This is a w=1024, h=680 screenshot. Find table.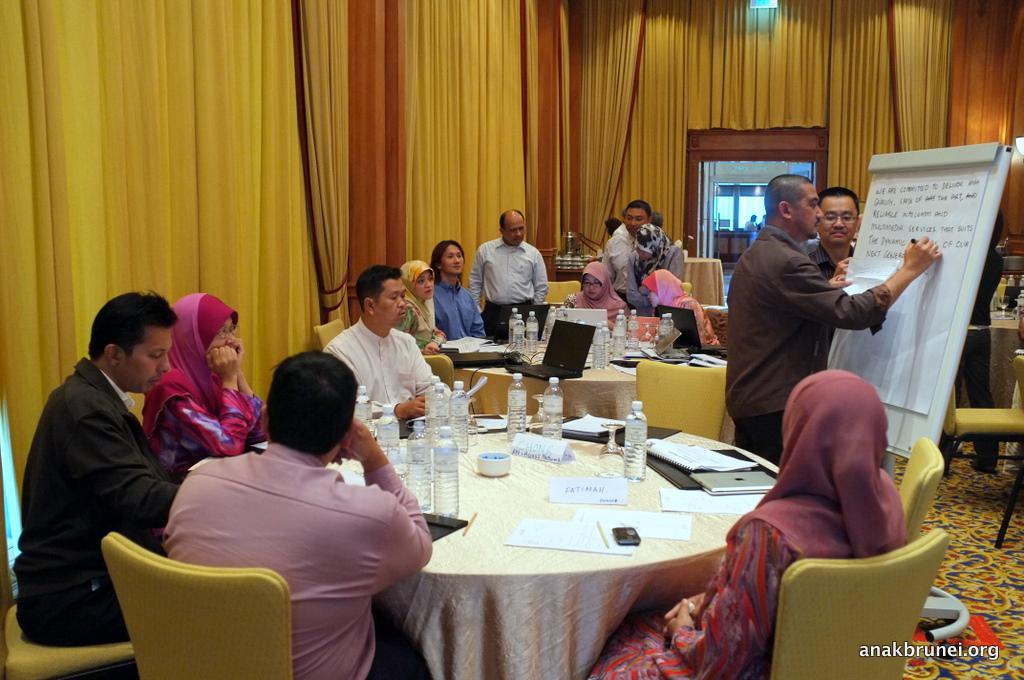
Bounding box: left=433, top=339, right=739, bottom=442.
